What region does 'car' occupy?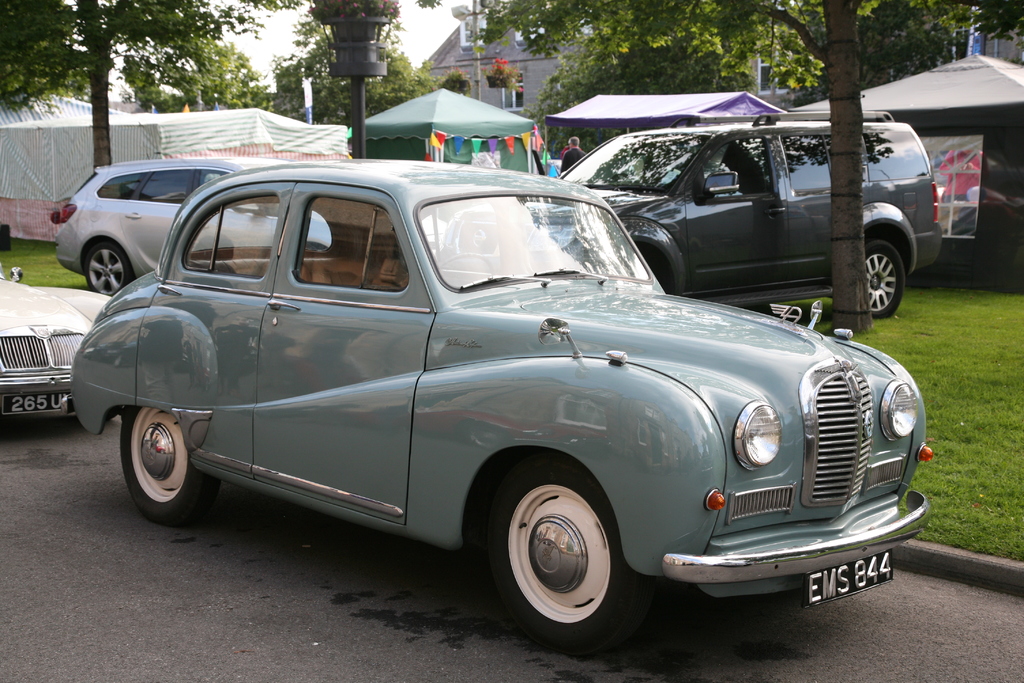
detection(559, 106, 947, 319).
